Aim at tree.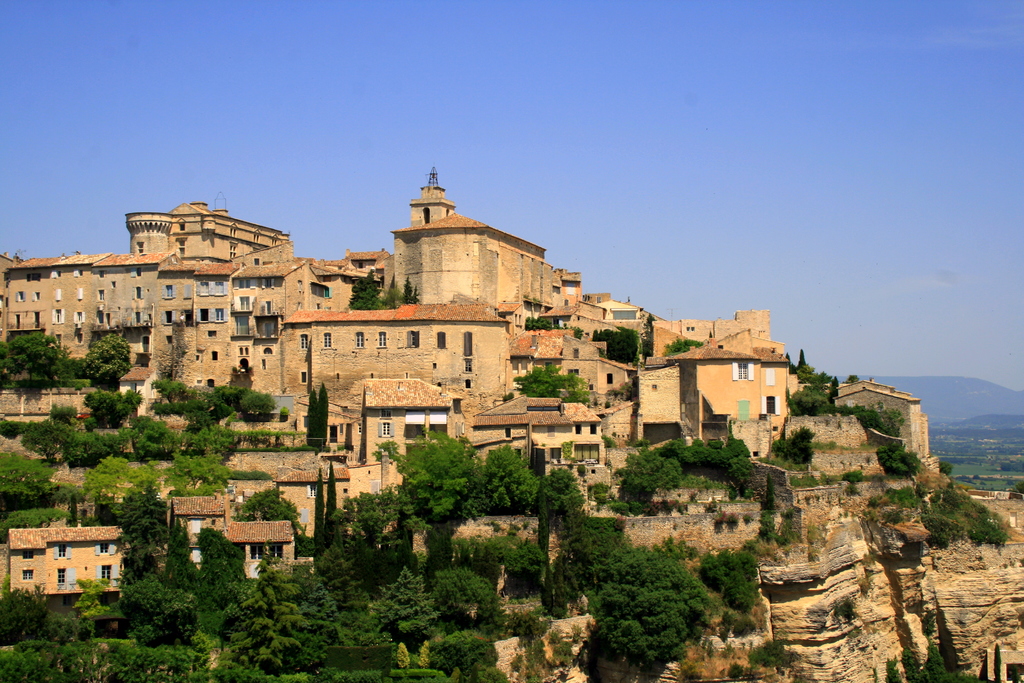
Aimed at l=314, t=468, r=325, b=570.
